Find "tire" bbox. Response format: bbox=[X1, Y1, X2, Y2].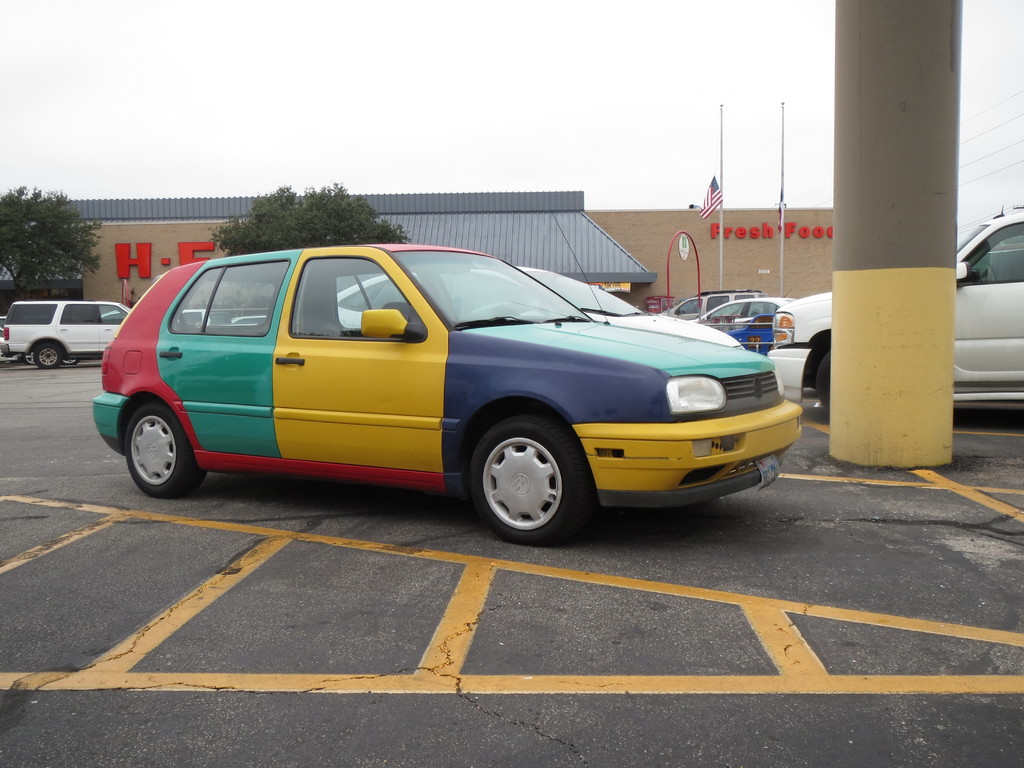
bbox=[456, 417, 591, 538].
